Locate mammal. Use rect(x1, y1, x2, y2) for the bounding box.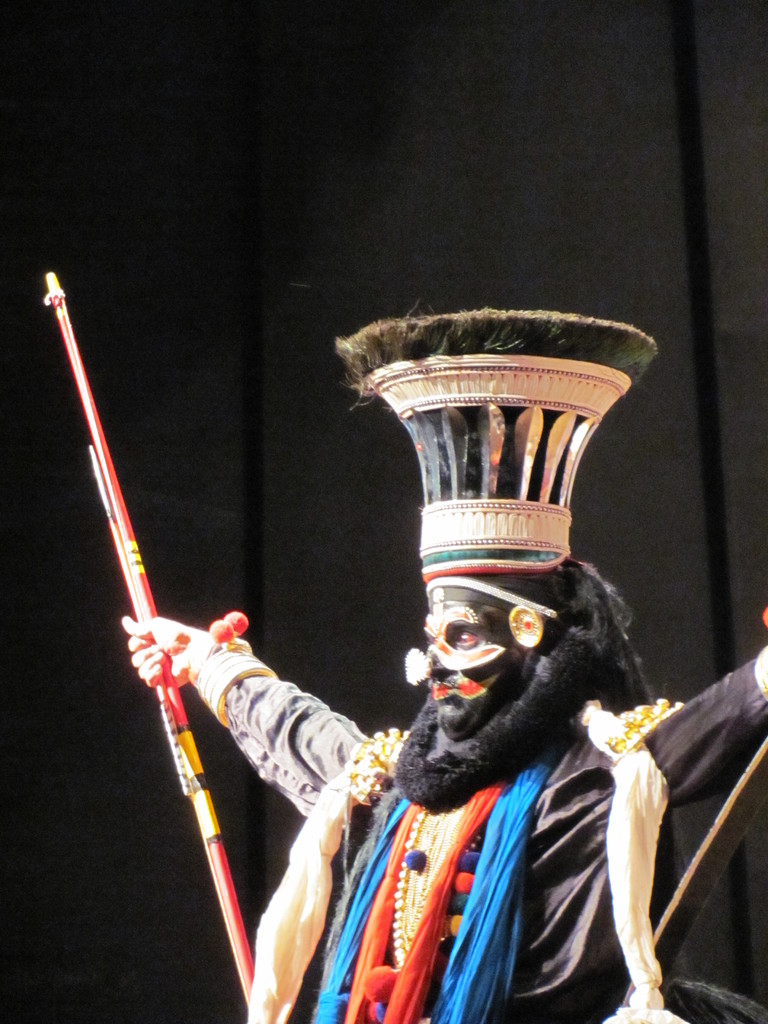
rect(125, 310, 767, 1022).
